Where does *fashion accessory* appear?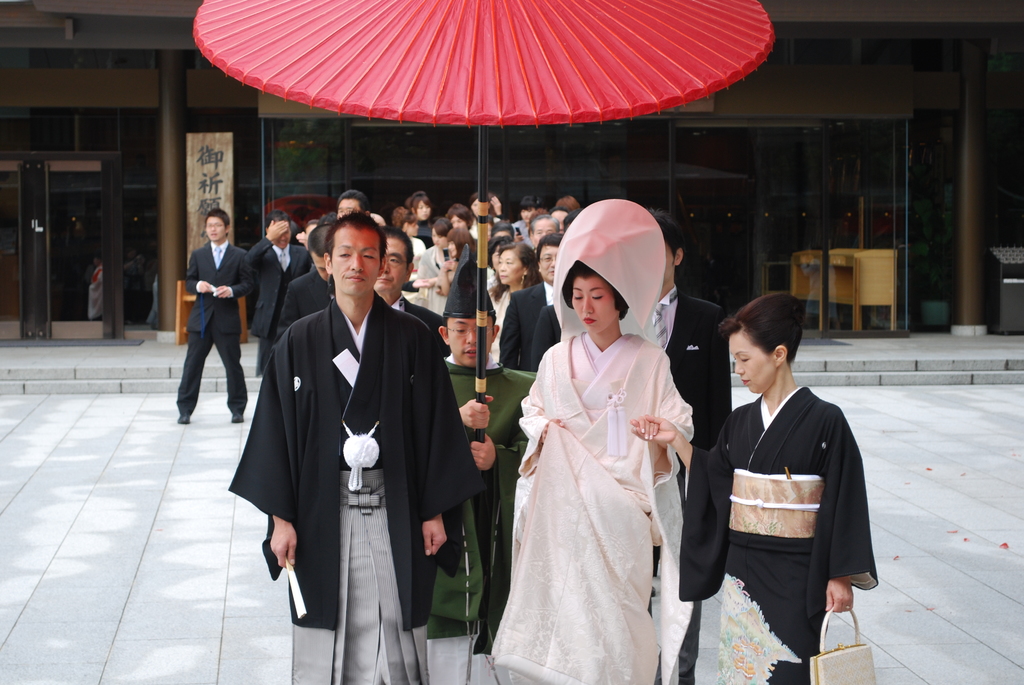
Appears at Rect(520, 270, 527, 288).
